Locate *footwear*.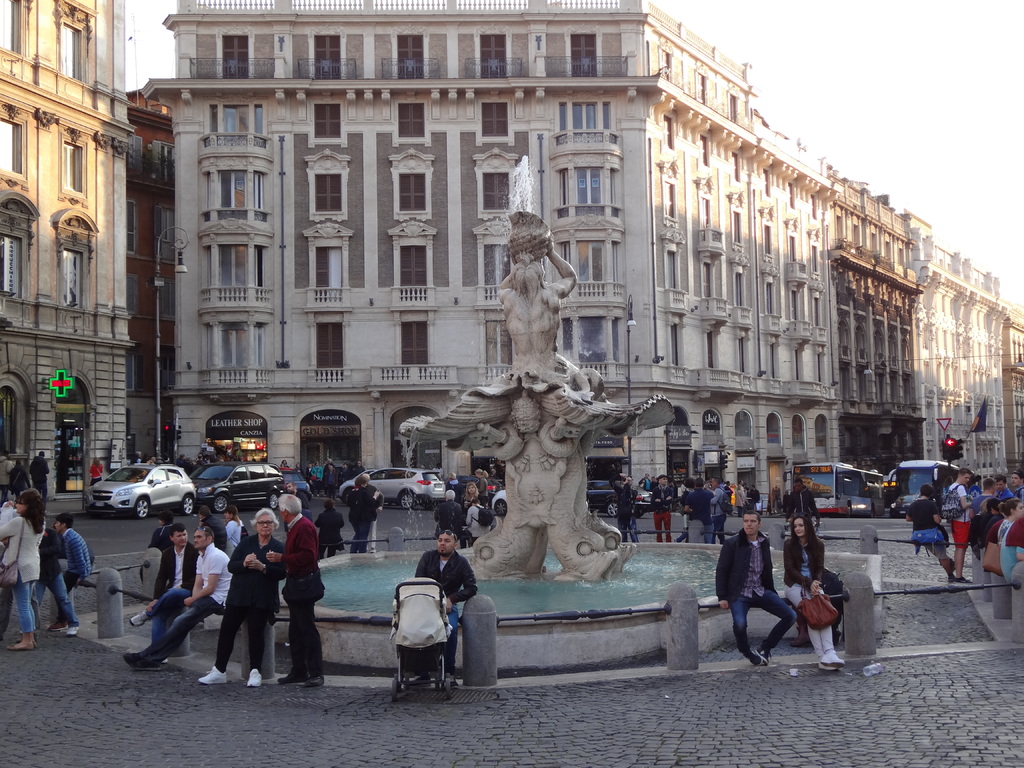
Bounding box: (left=278, top=660, right=308, bottom=685).
